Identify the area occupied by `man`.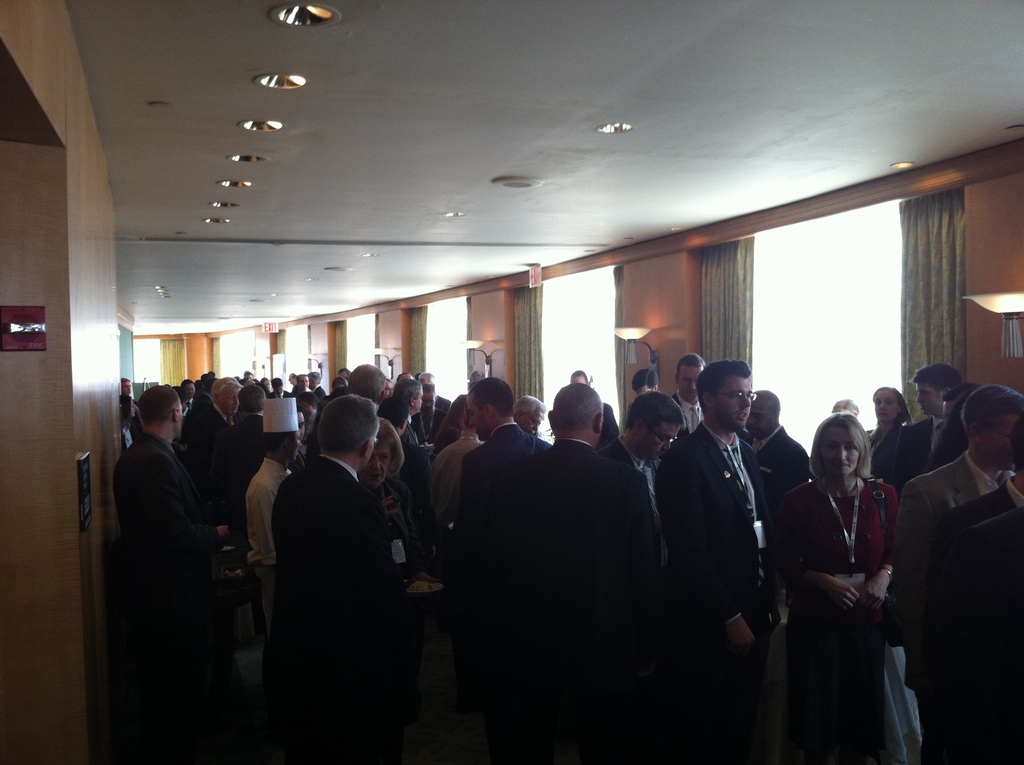
Area: locate(657, 350, 809, 700).
